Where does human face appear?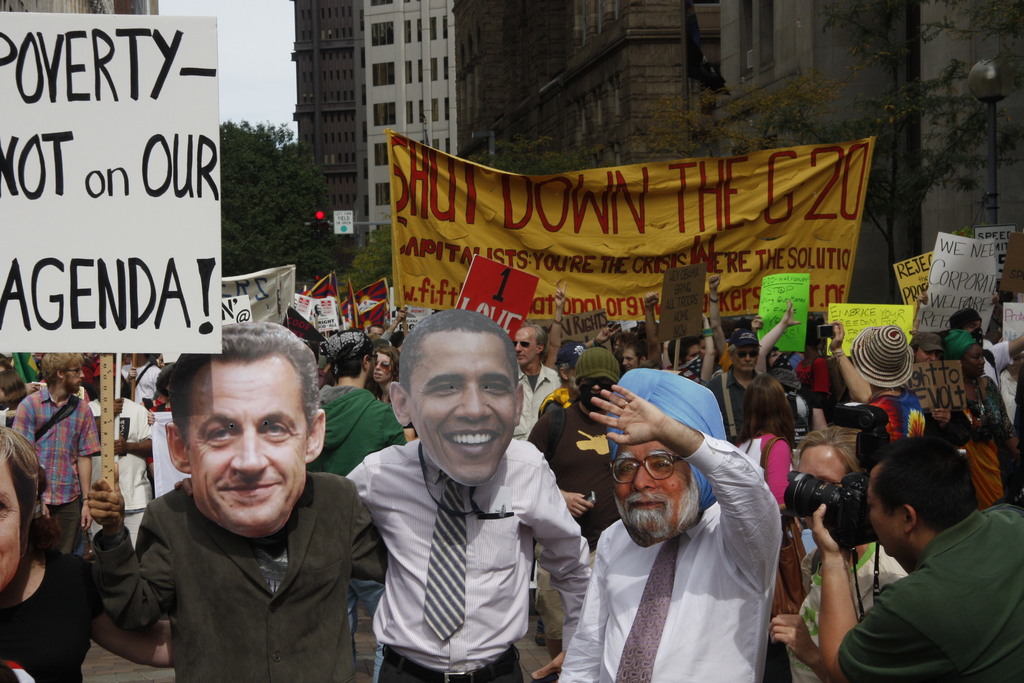
Appears at <bbox>405, 329, 521, 486</bbox>.
